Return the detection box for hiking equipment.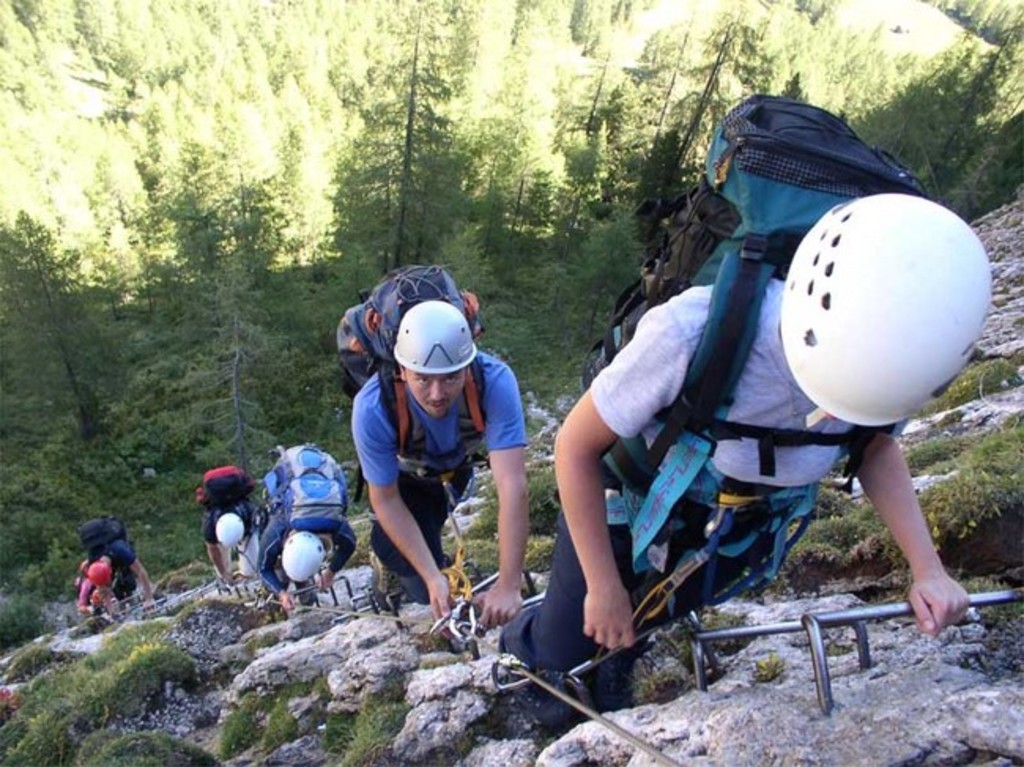
(x1=328, y1=263, x2=487, y2=512).
